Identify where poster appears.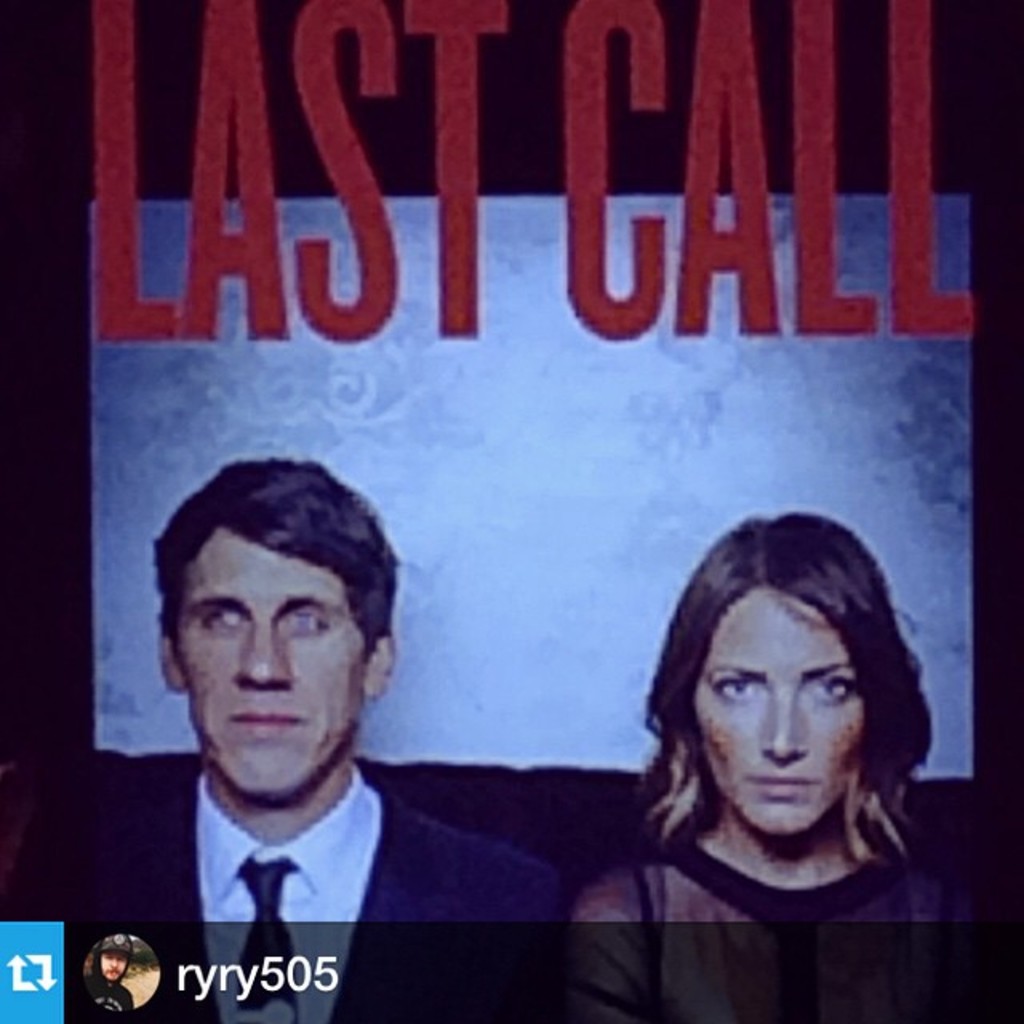
Appears at 0, 0, 1022, 1022.
